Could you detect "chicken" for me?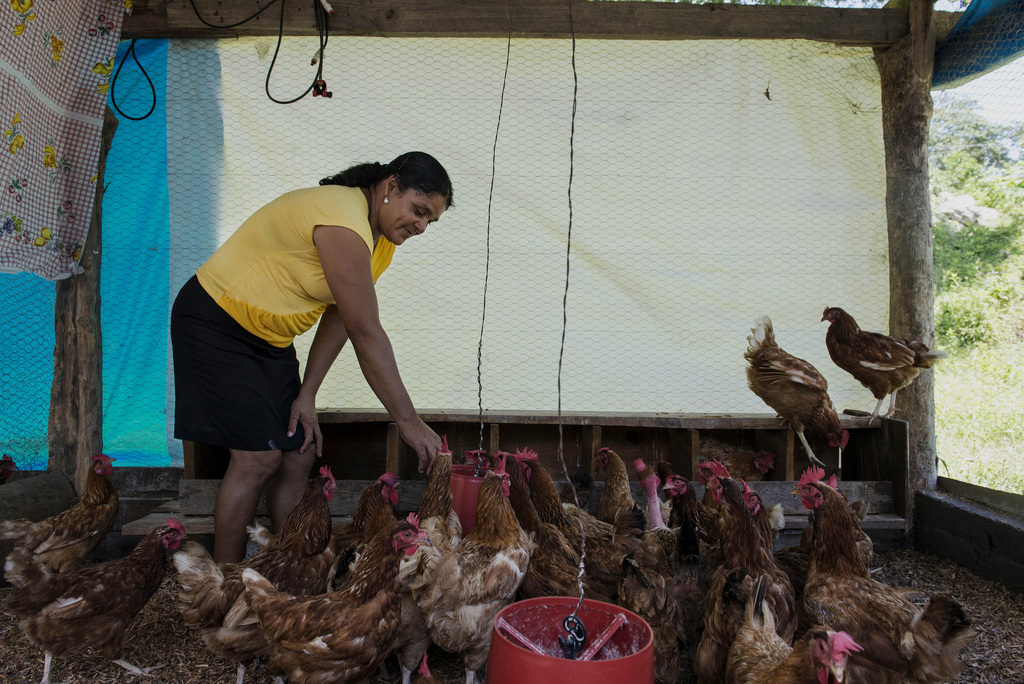
Detection result: (586, 441, 646, 533).
